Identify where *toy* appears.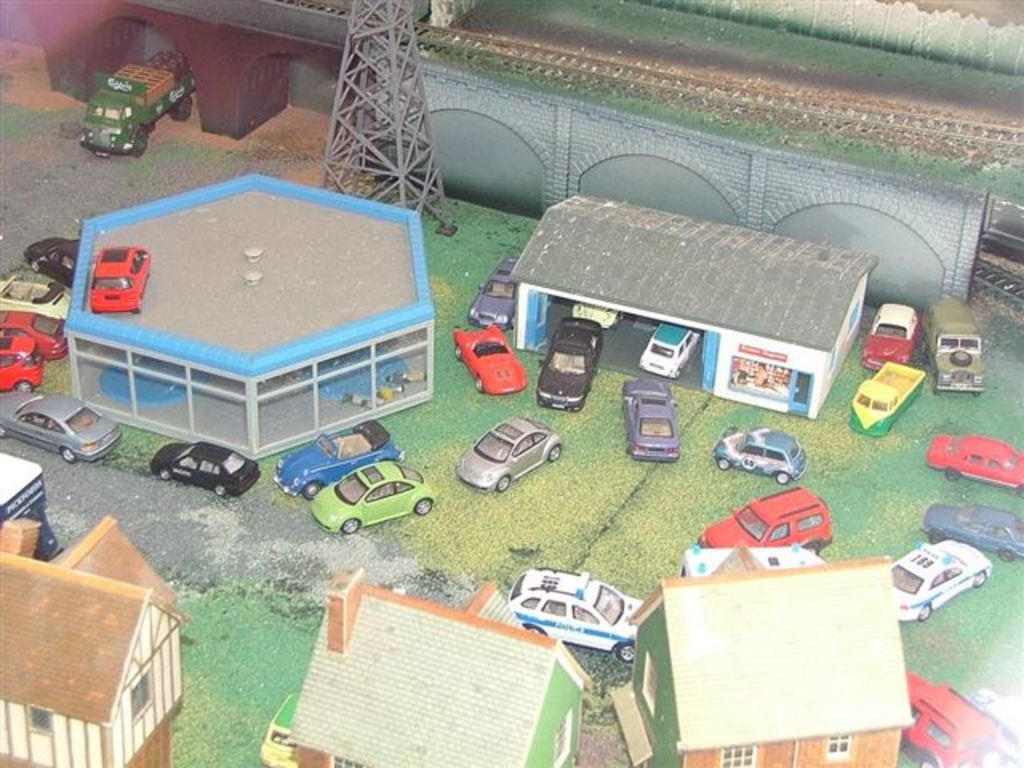
Appears at 715,424,808,483.
